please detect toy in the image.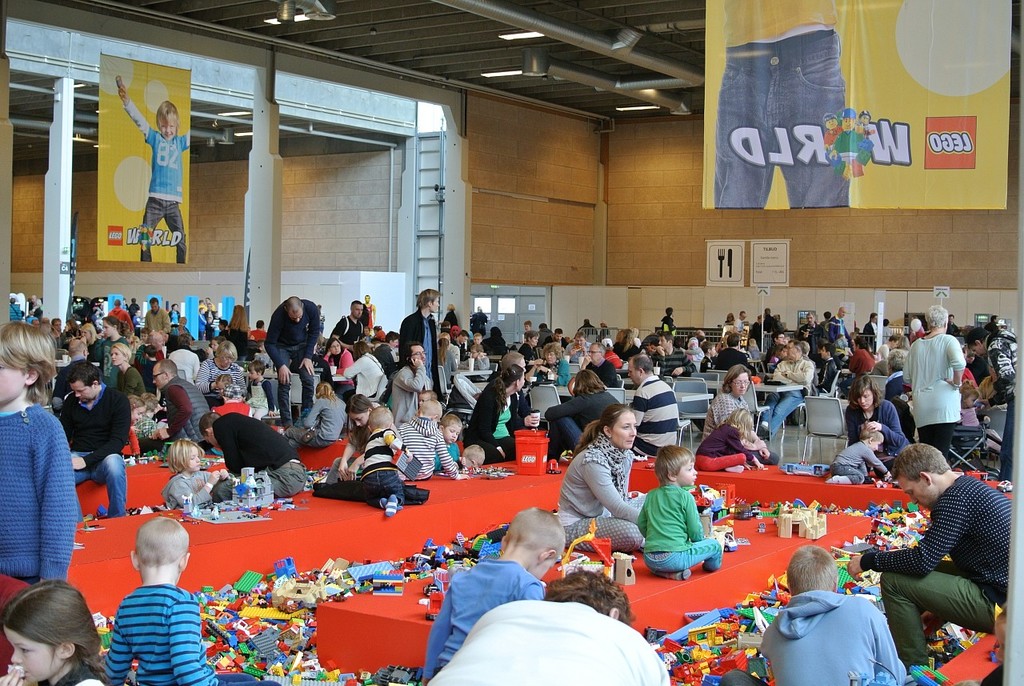
bbox=(386, 450, 422, 477).
